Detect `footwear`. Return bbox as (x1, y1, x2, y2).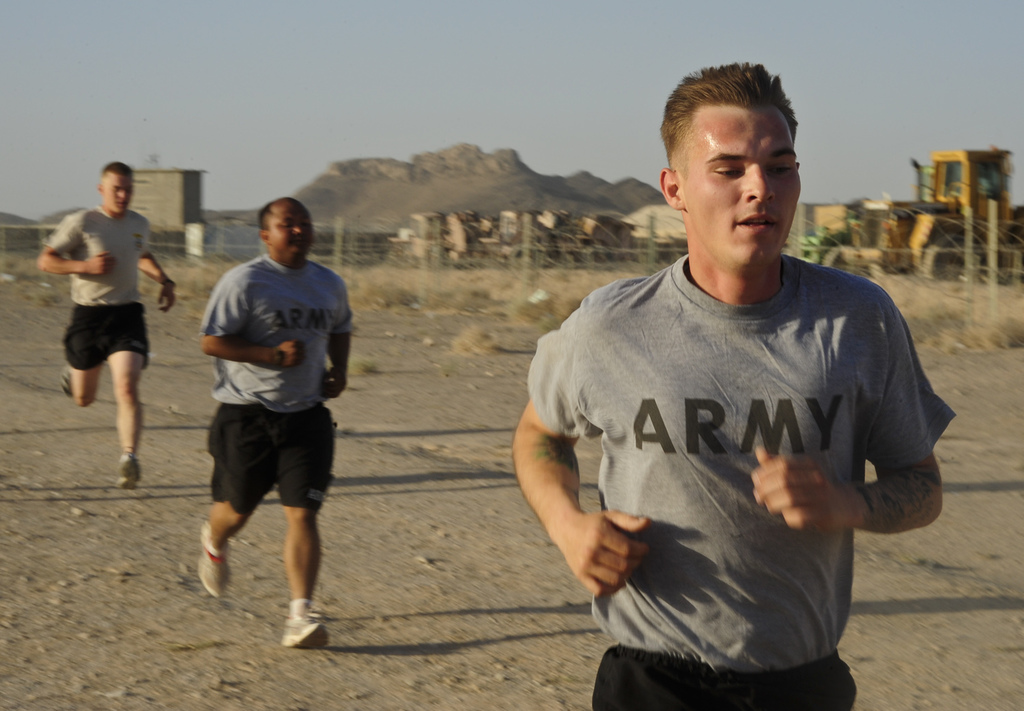
(59, 366, 70, 398).
